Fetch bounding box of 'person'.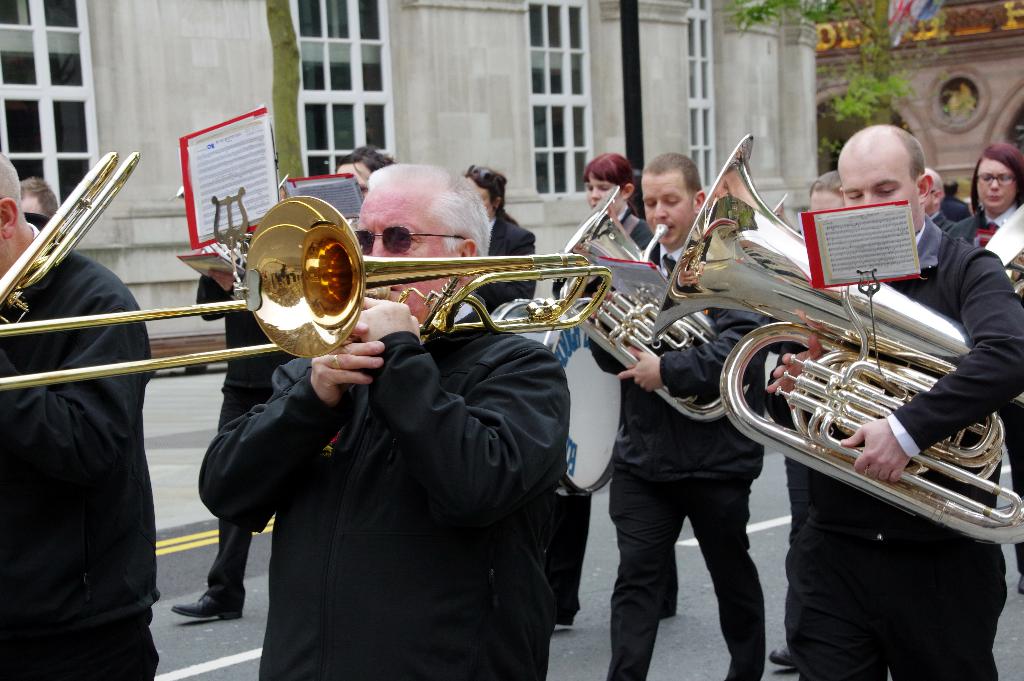
Bbox: (x1=768, y1=121, x2=1023, y2=680).
